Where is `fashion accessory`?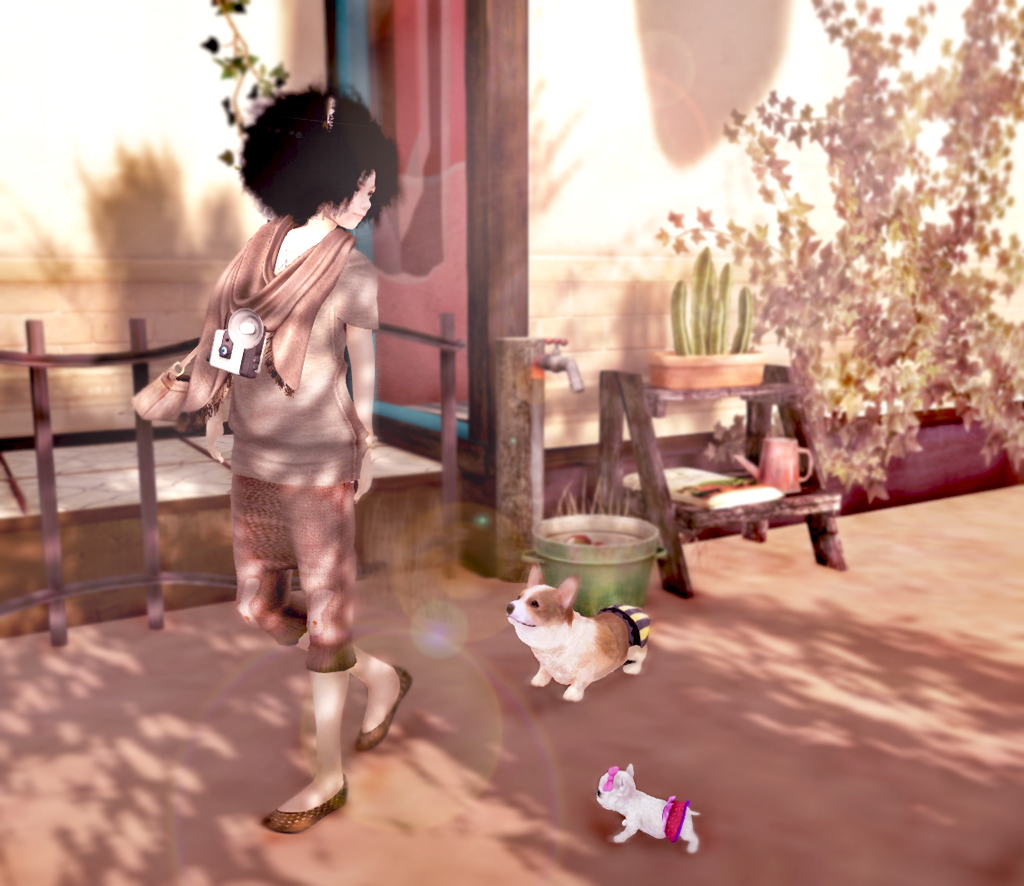
<region>355, 667, 416, 753</region>.
